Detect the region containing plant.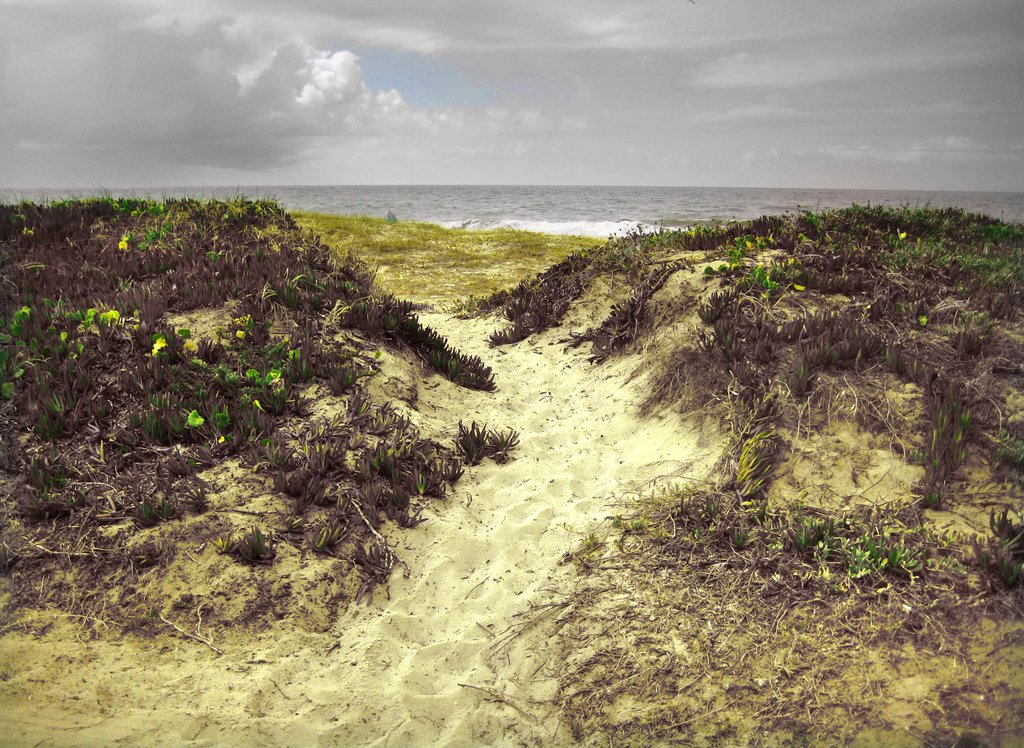
(x1=722, y1=513, x2=768, y2=554).
